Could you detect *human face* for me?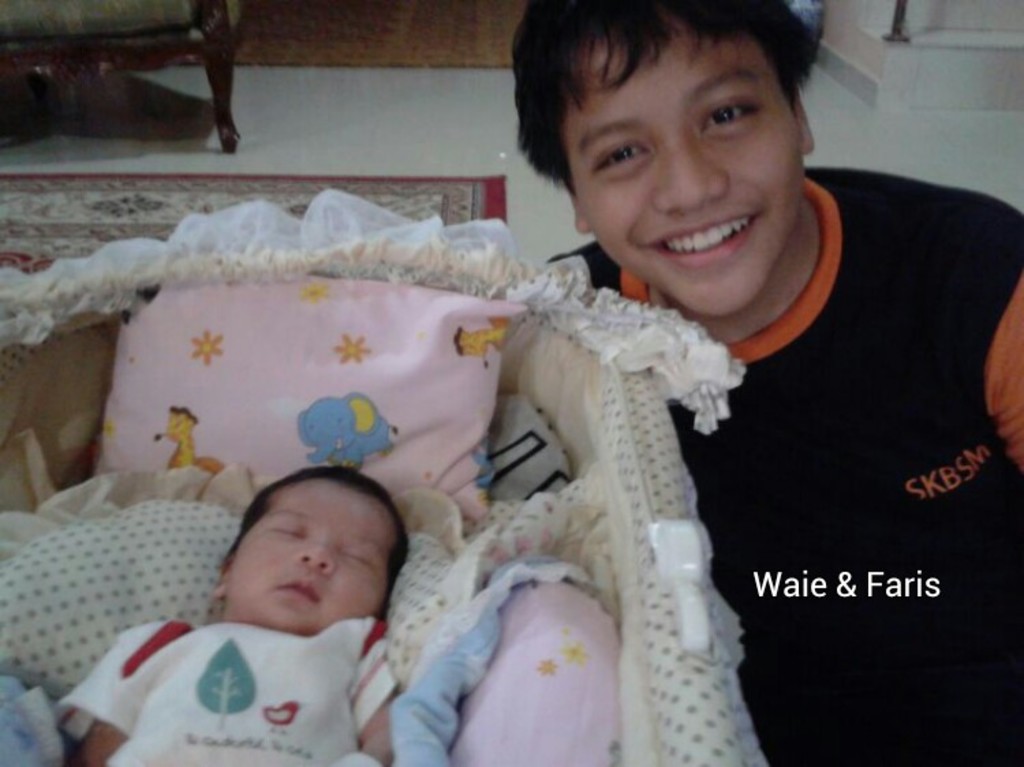
Detection result: (557, 7, 801, 321).
